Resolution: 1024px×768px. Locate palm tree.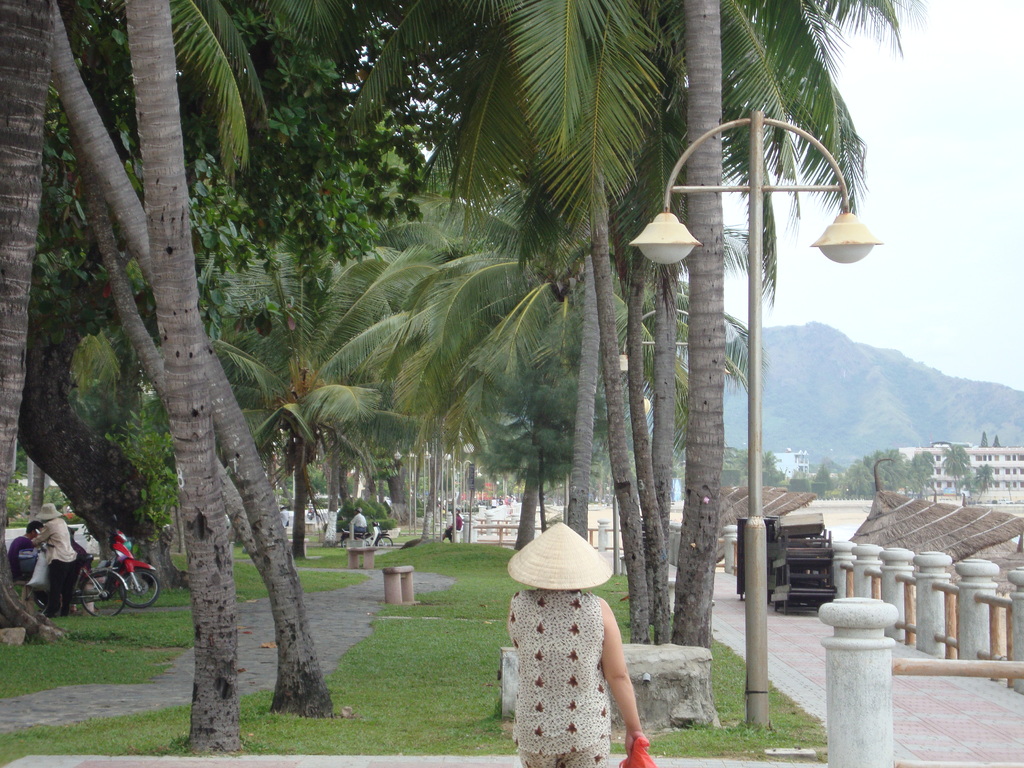
x1=122, y1=0, x2=256, y2=764.
